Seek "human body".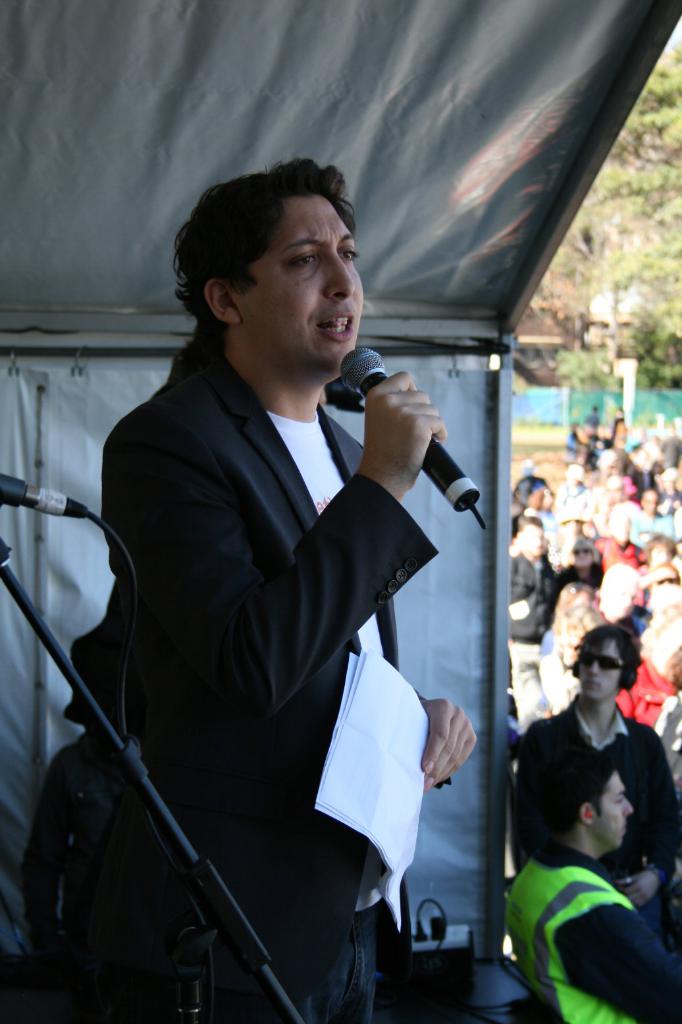
locate(74, 199, 454, 1023).
